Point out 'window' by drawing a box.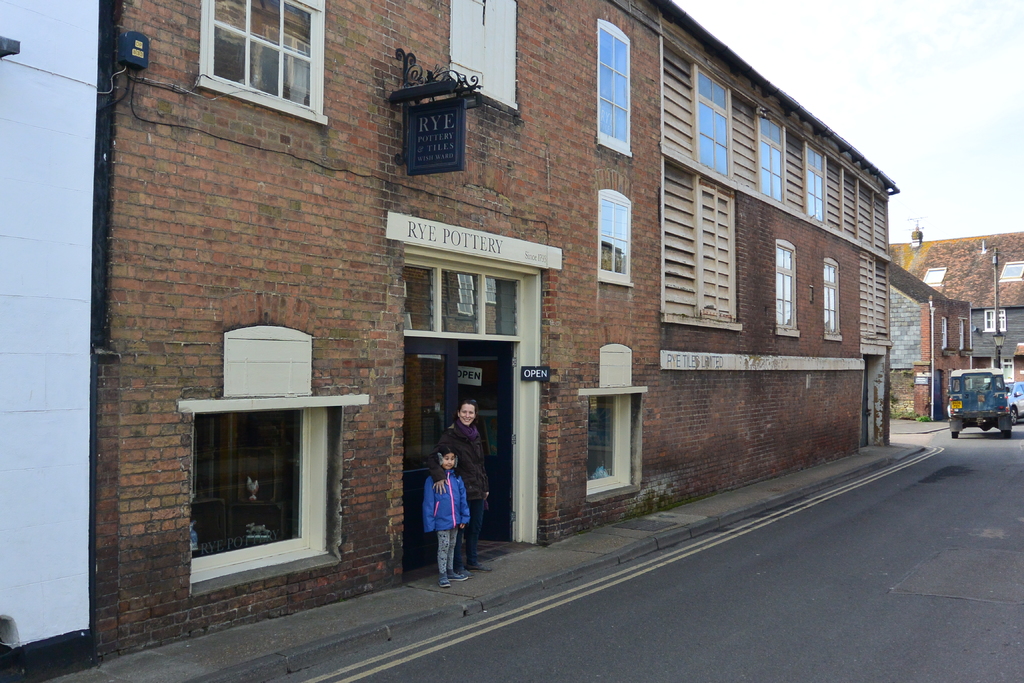
l=175, t=395, r=374, b=602.
